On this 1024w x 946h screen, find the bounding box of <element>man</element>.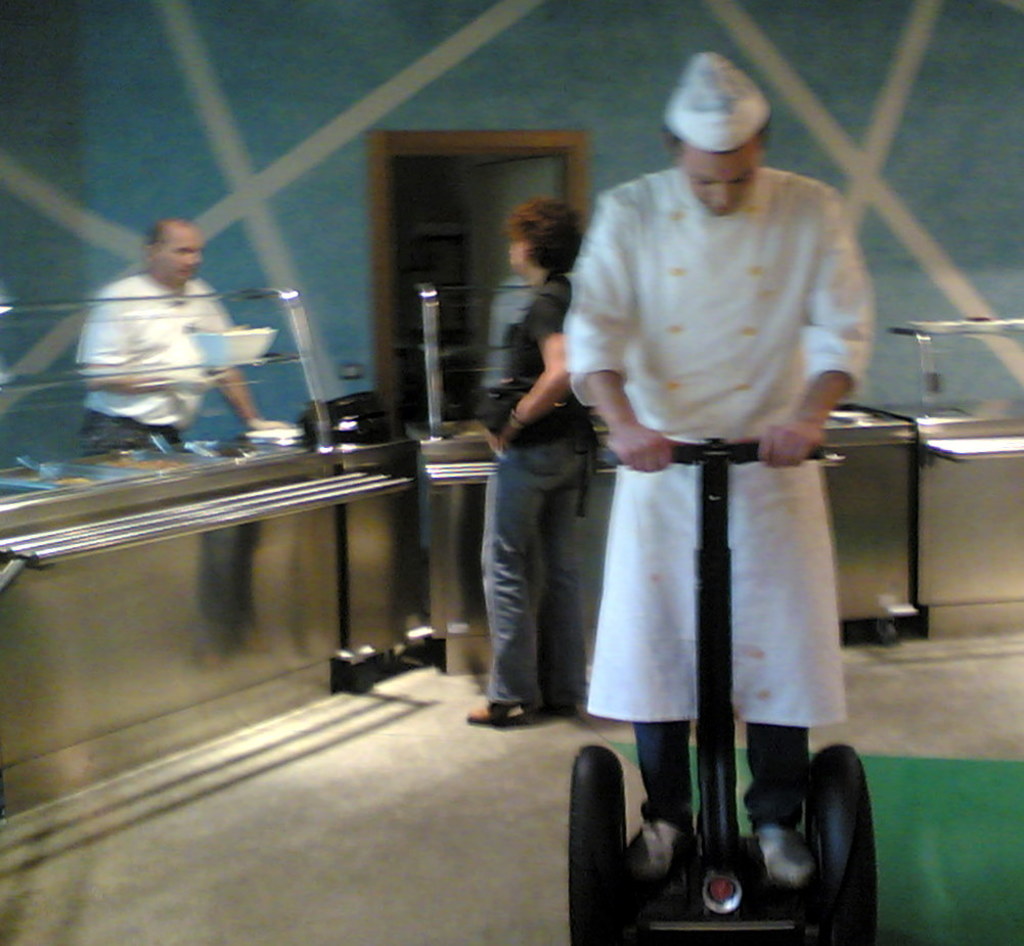
Bounding box: l=462, t=196, r=600, b=724.
